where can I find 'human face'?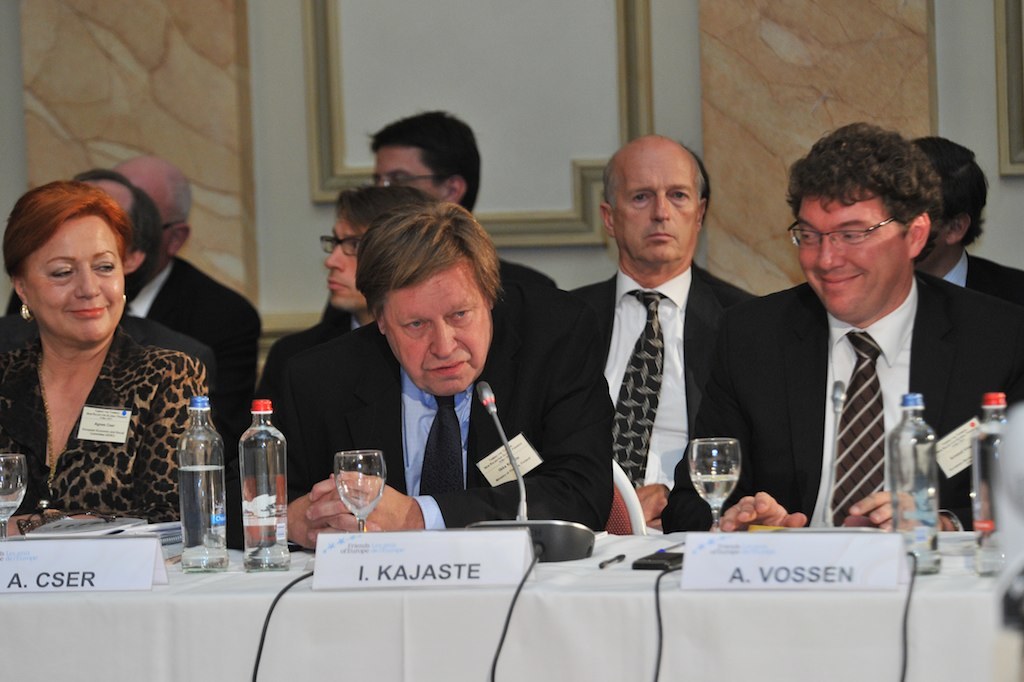
You can find it at {"x1": 93, "y1": 182, "x2": 128, "y2": 213}.
